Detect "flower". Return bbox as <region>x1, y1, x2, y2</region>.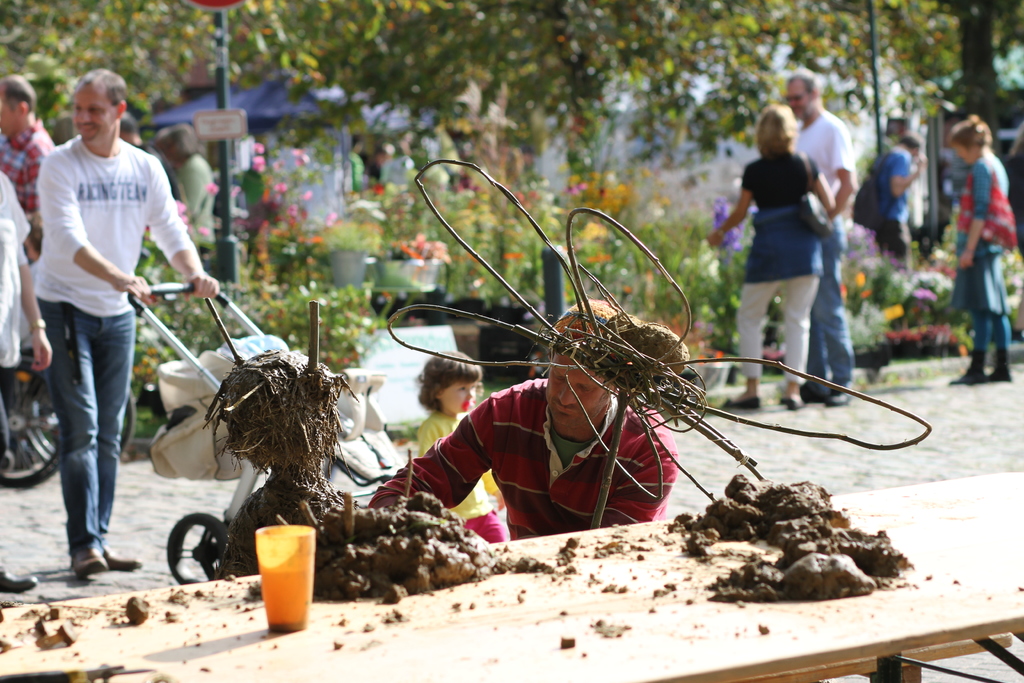
<region>292, 147, 305, 155</region>.
